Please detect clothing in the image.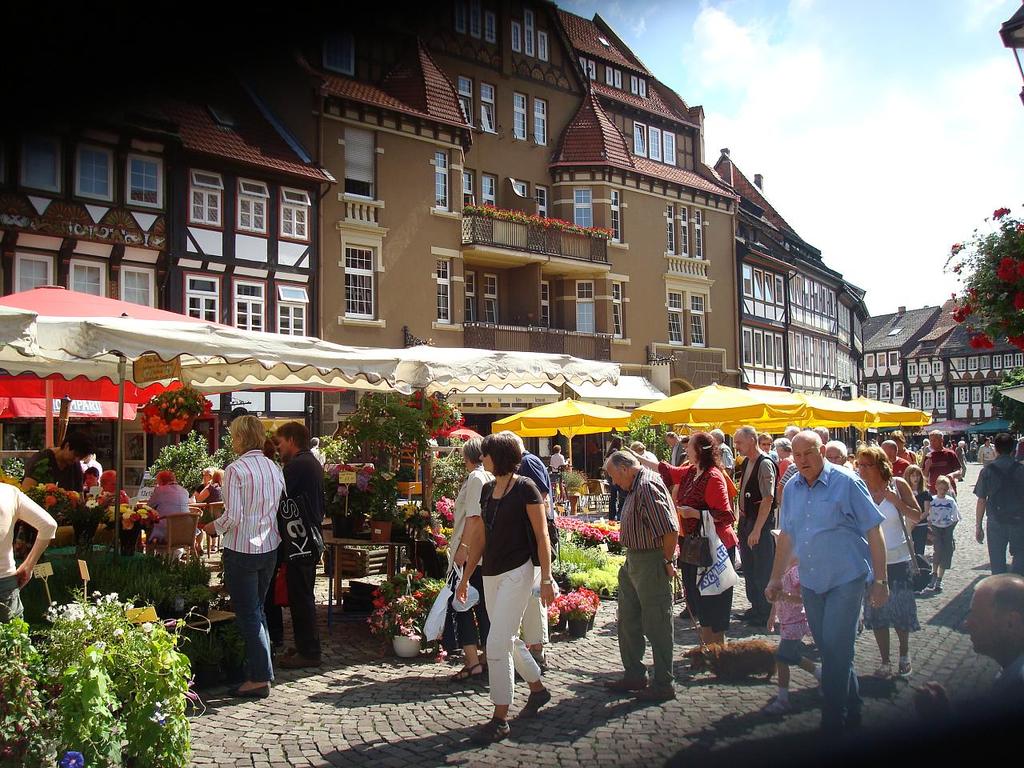
[864, 476, 920, 634].
